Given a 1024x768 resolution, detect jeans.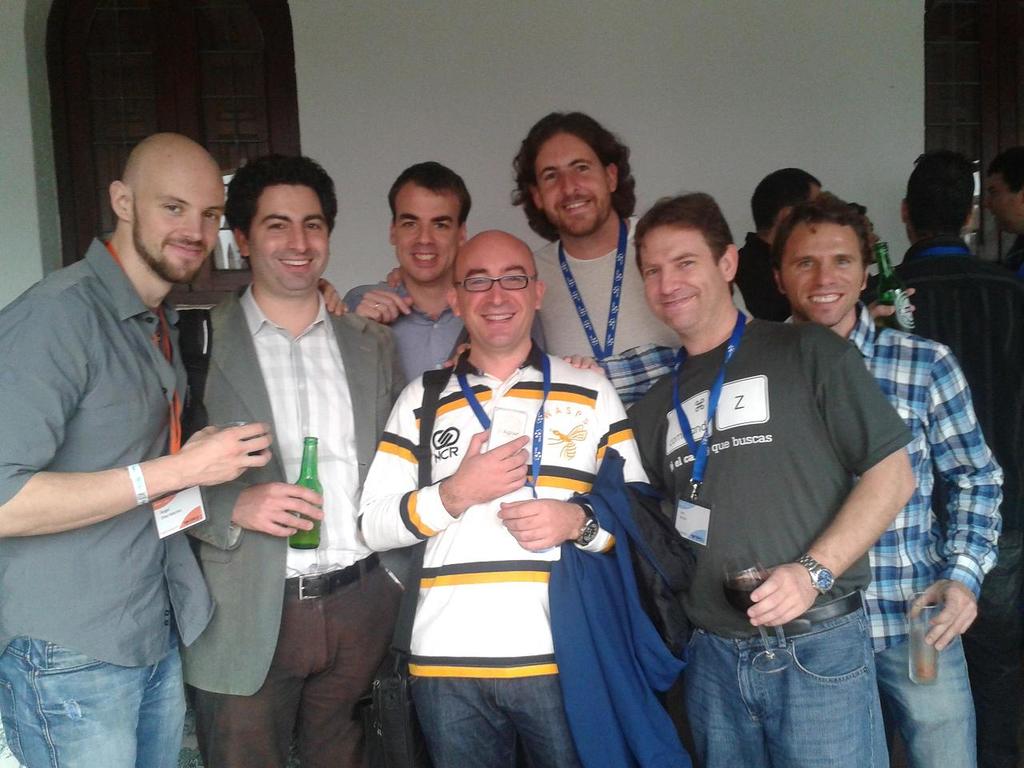
414,674,578,767.
